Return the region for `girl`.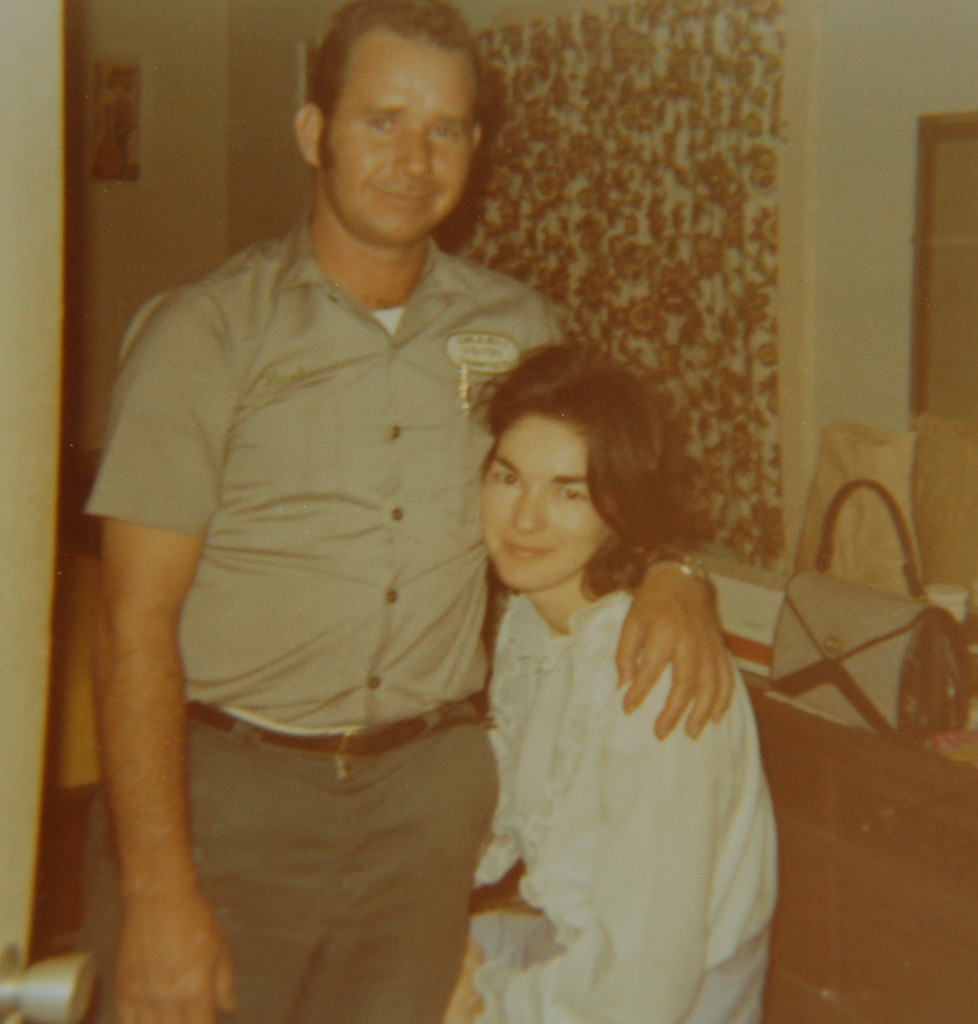
box(443, 340, 782, 1023).
